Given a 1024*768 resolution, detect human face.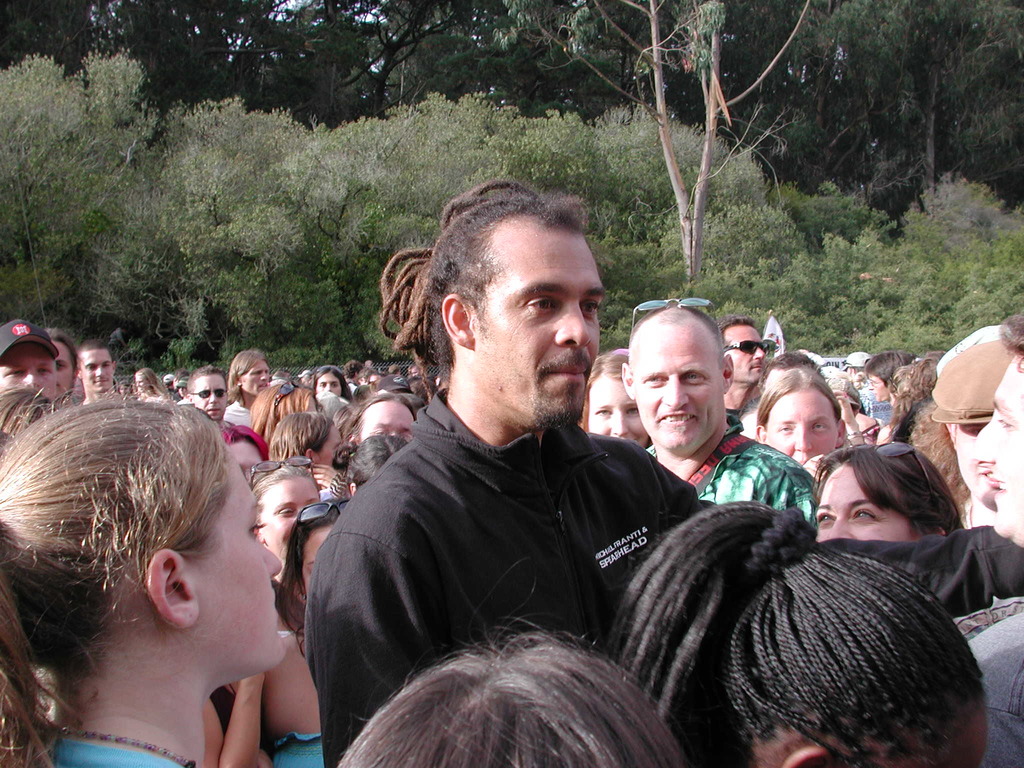
bbox(196, 484, 283, 668).
